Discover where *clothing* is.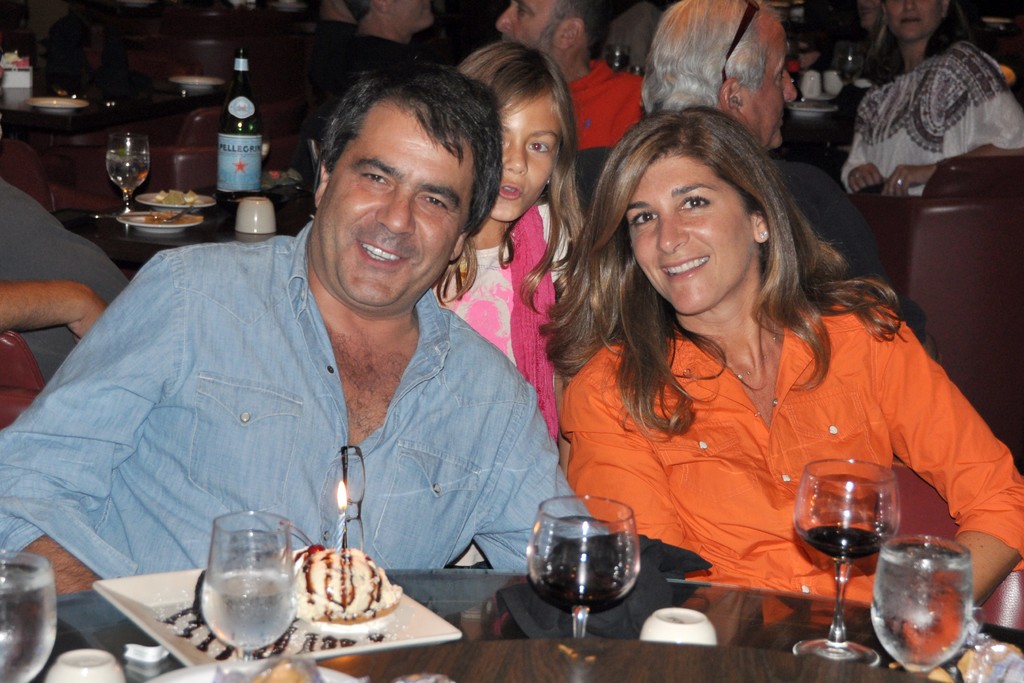
Discovered at l=556, t=124, r=931, b=353.
